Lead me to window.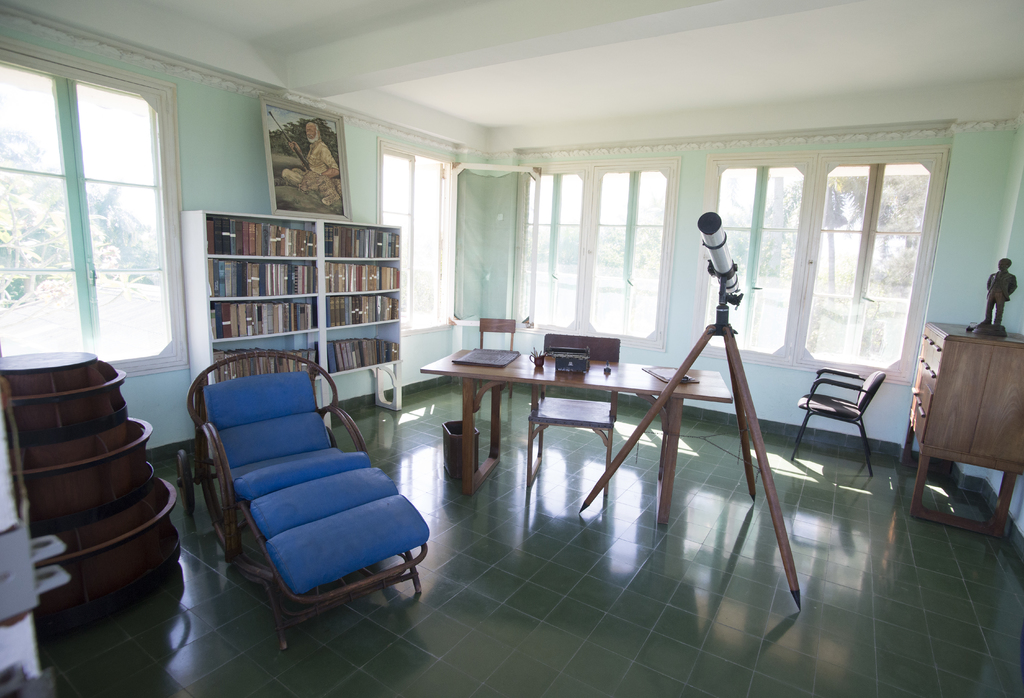
Lead to pyautogui.locateOnScreen(16, 38, 203, 394).
